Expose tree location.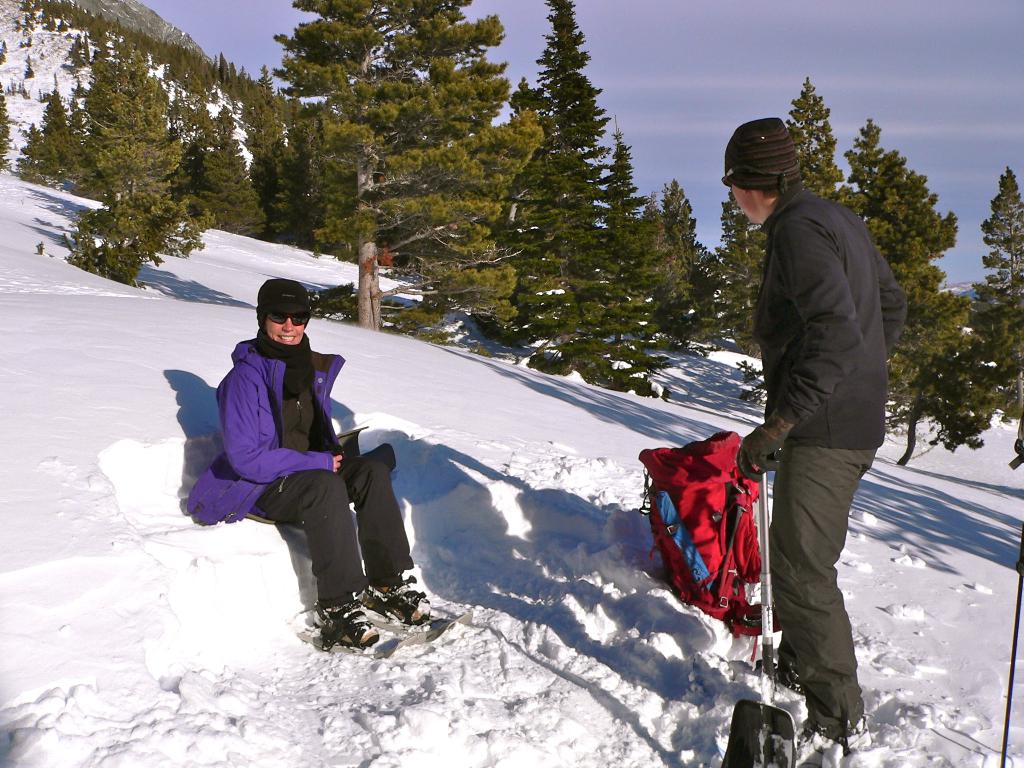
Exposed at 646 180 721 346.
